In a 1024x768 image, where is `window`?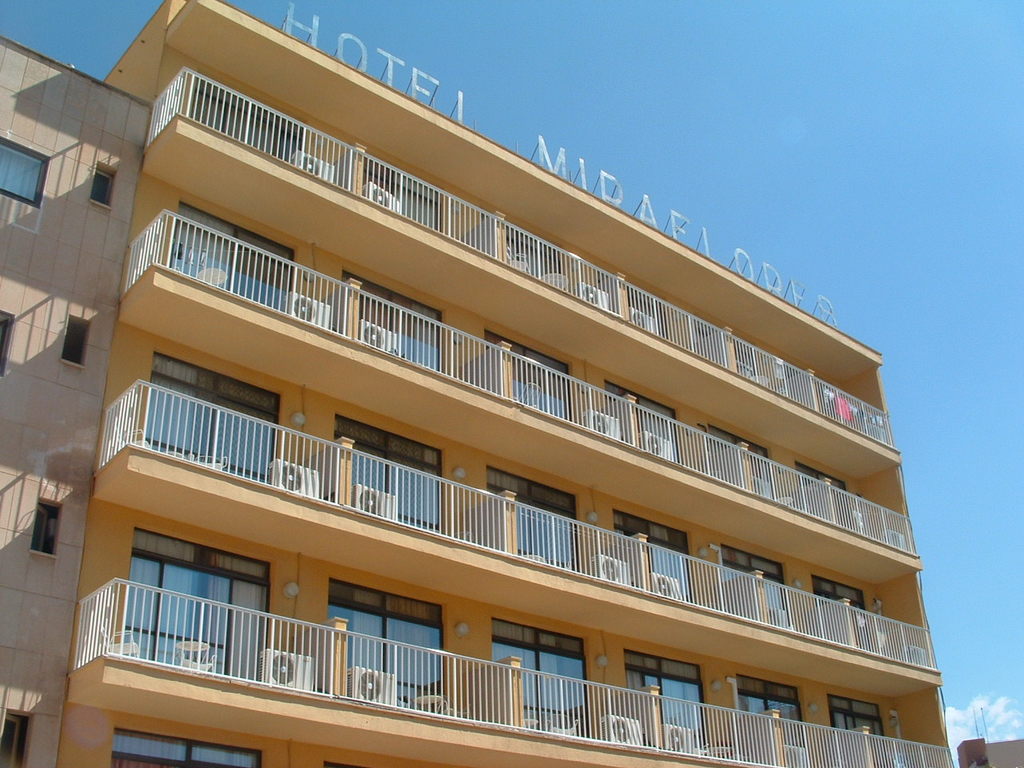
<region>635, 649, 725, 762</region>.
